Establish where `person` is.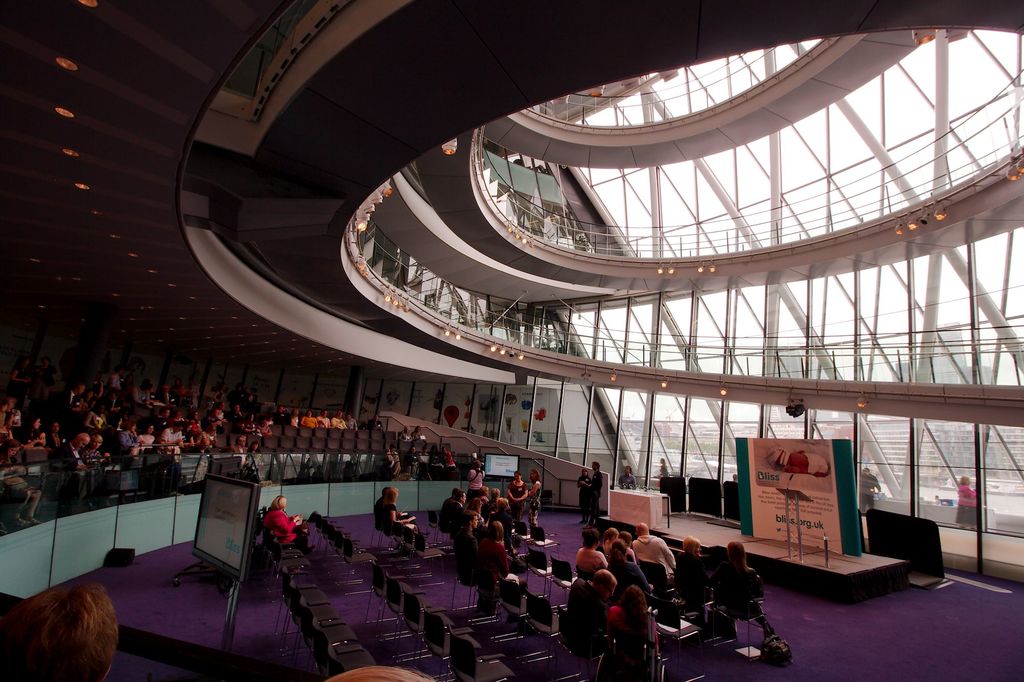
Established at left=577, top=466, right=589, bottom=521.
